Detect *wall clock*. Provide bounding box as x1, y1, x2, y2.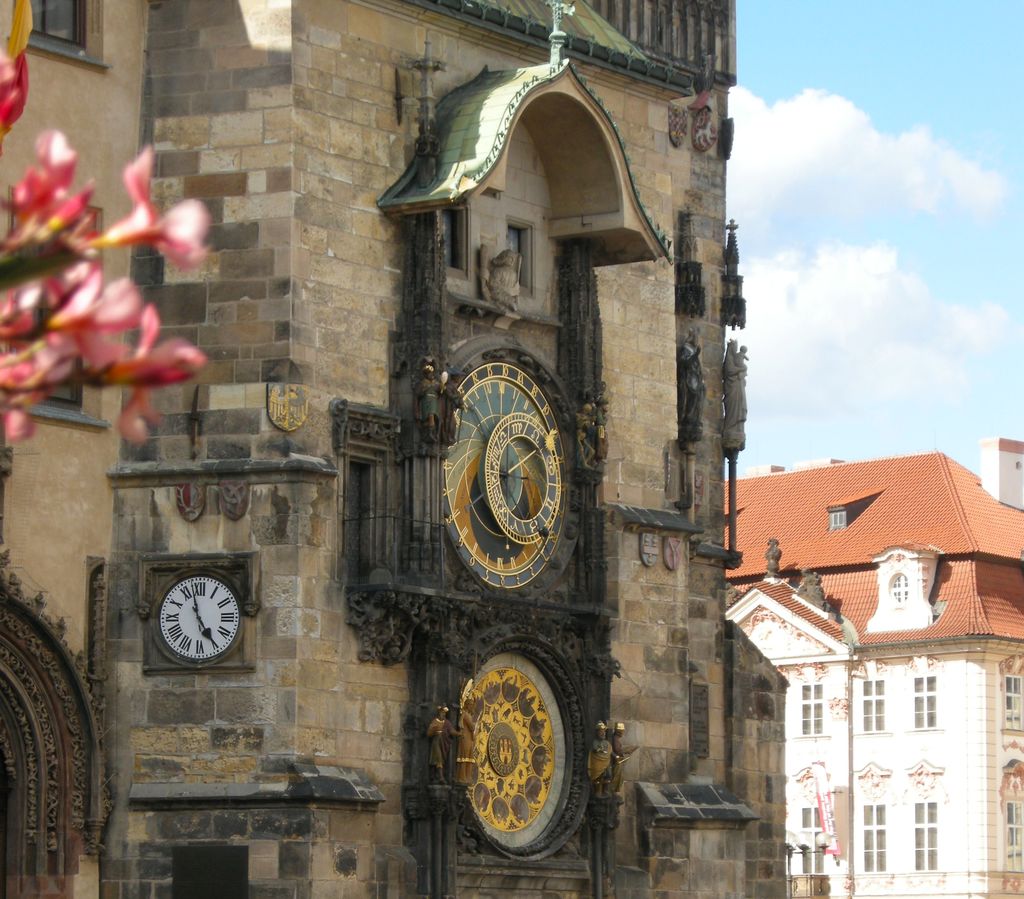
440, 353, 572, 592.
